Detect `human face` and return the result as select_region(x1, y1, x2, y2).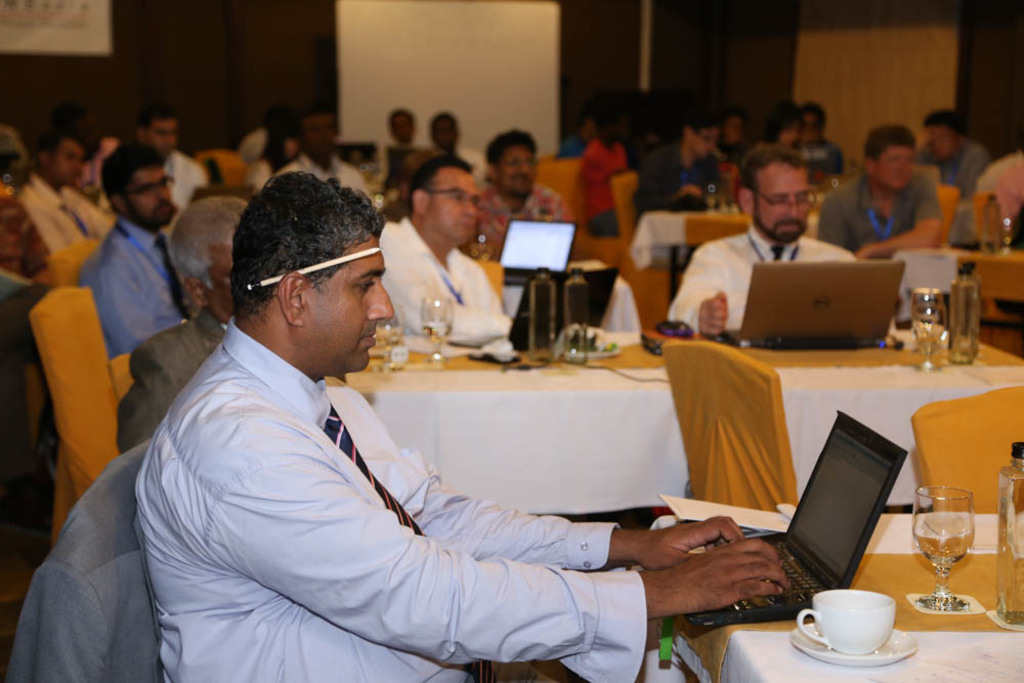
select_region(314, 237, 395, 374).
